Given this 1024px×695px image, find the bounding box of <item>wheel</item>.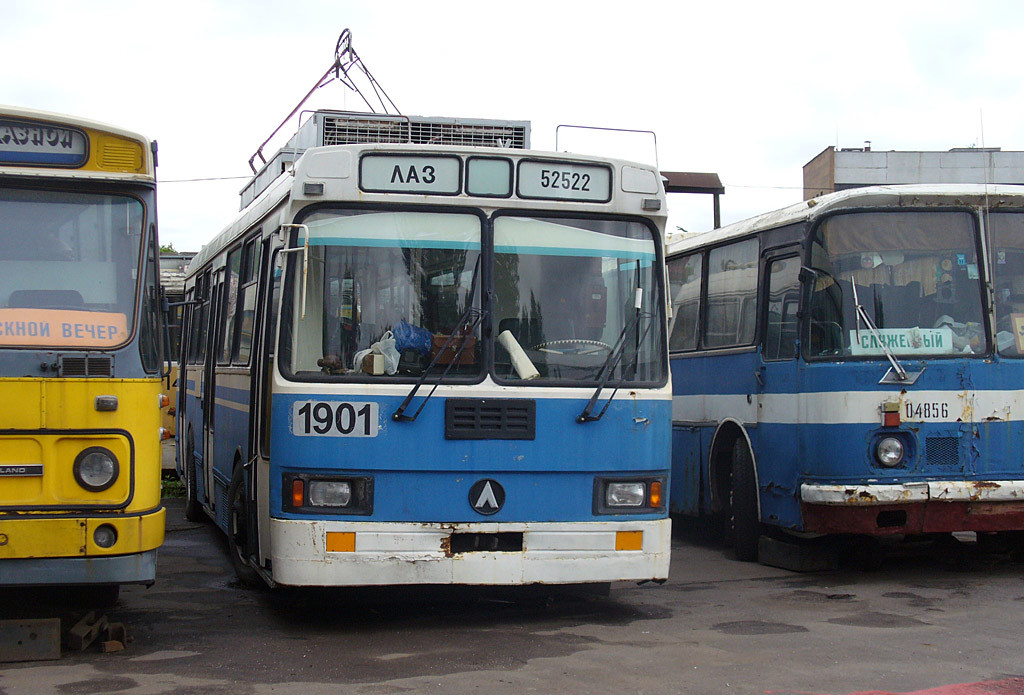
187, 431, 200, 523.
